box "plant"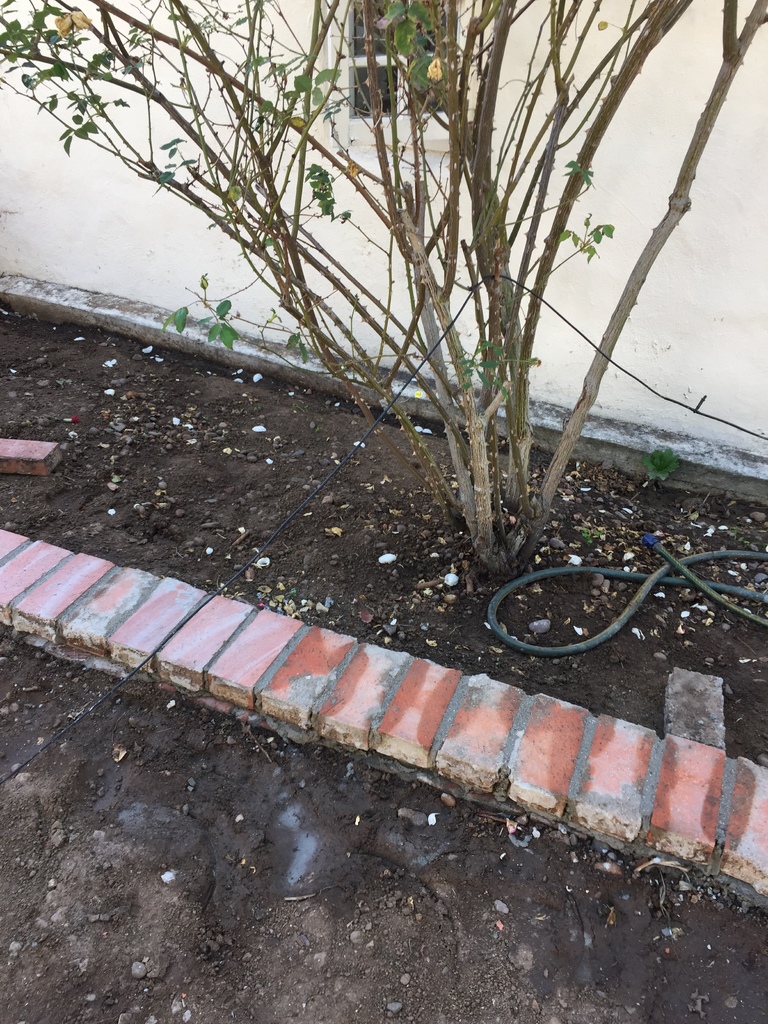
(0,0,767,580)
